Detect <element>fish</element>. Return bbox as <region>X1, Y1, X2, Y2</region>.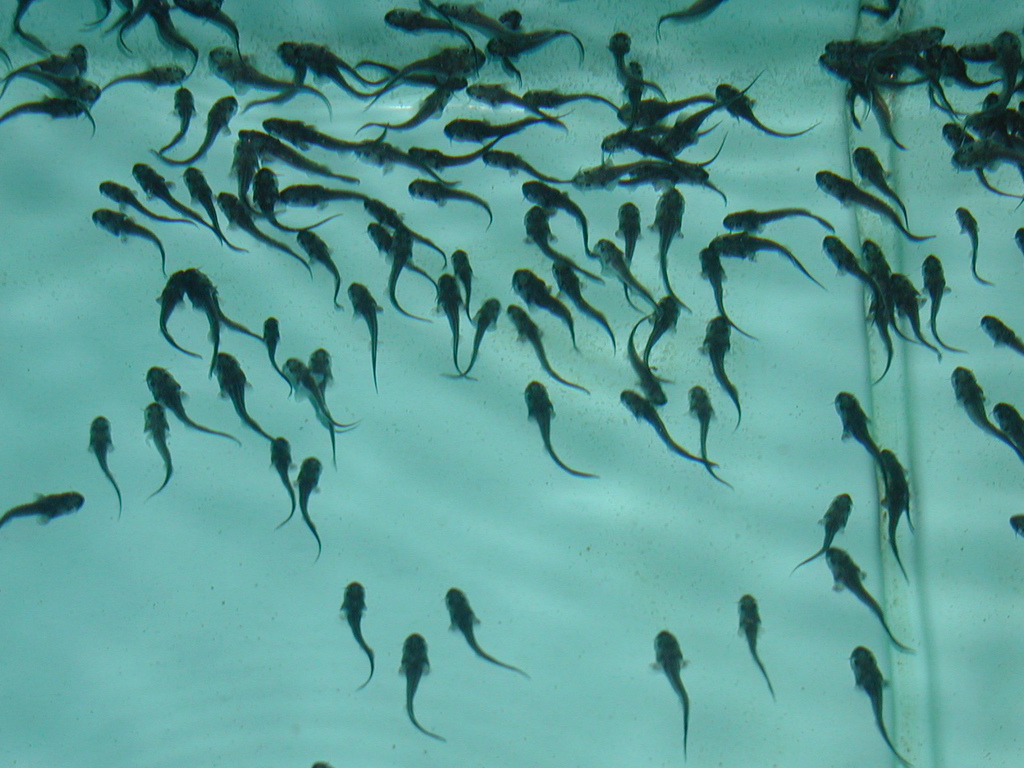
<region>259, 315, 294, 381</region>.
